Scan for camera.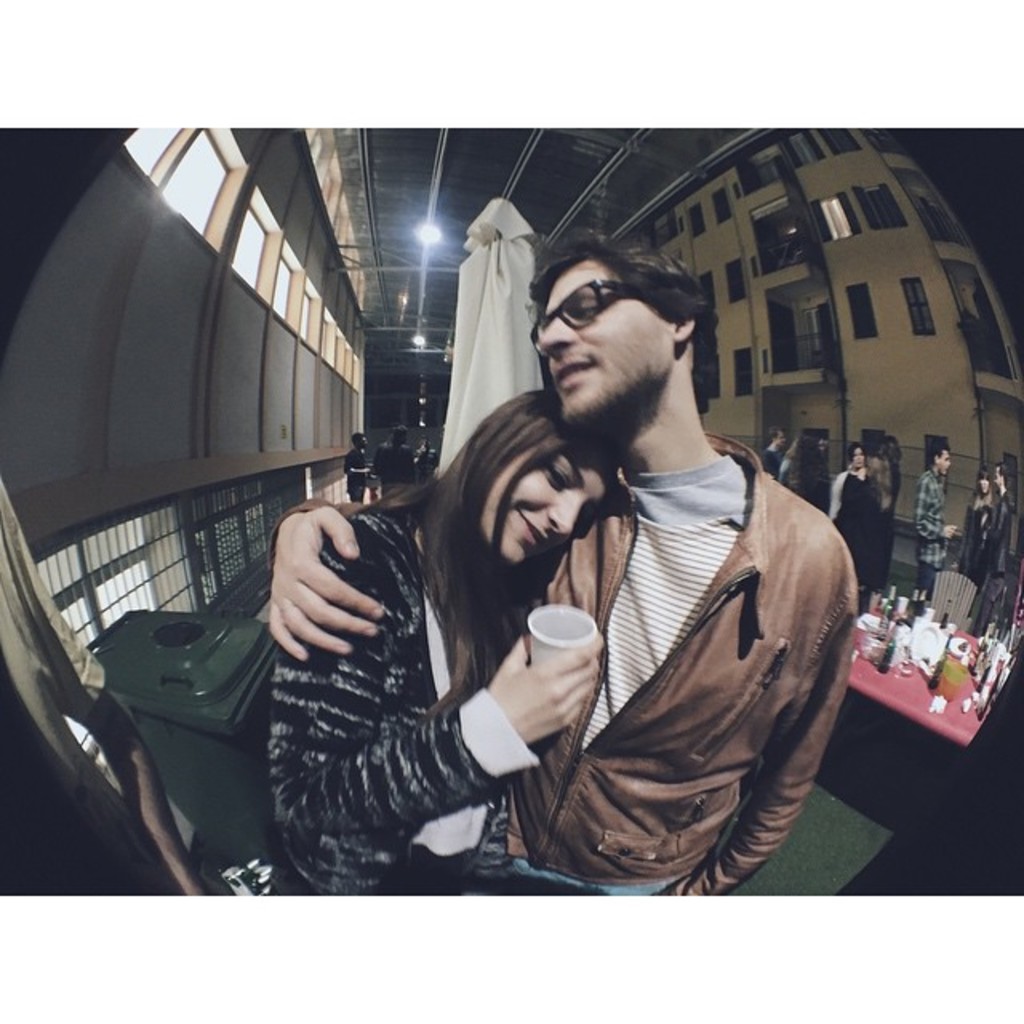
Scan result: region(214, 858, 275, 901).
